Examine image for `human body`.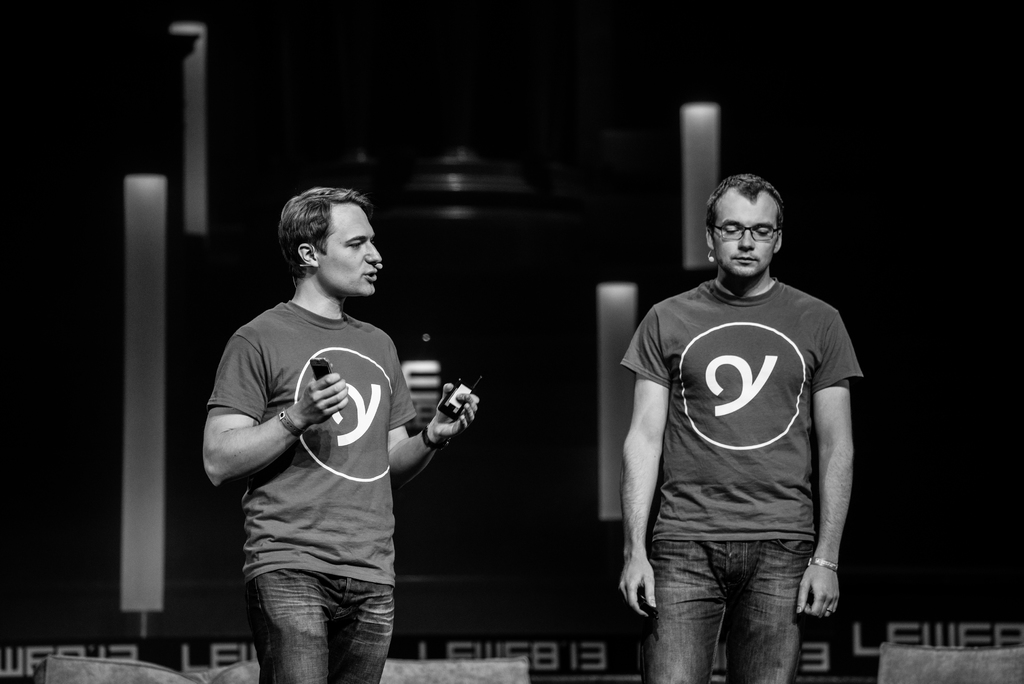
Examination result: 610,171,867,681.
